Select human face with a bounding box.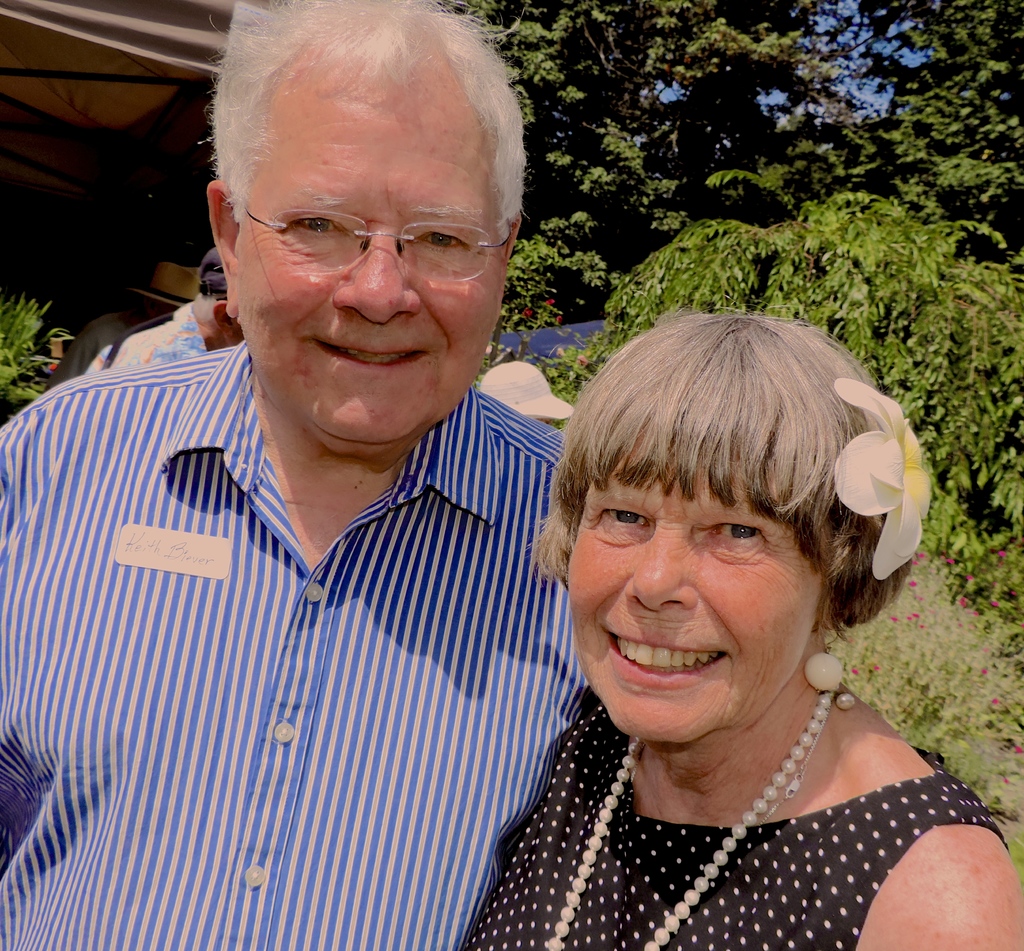
231, 72, 506, 446.
